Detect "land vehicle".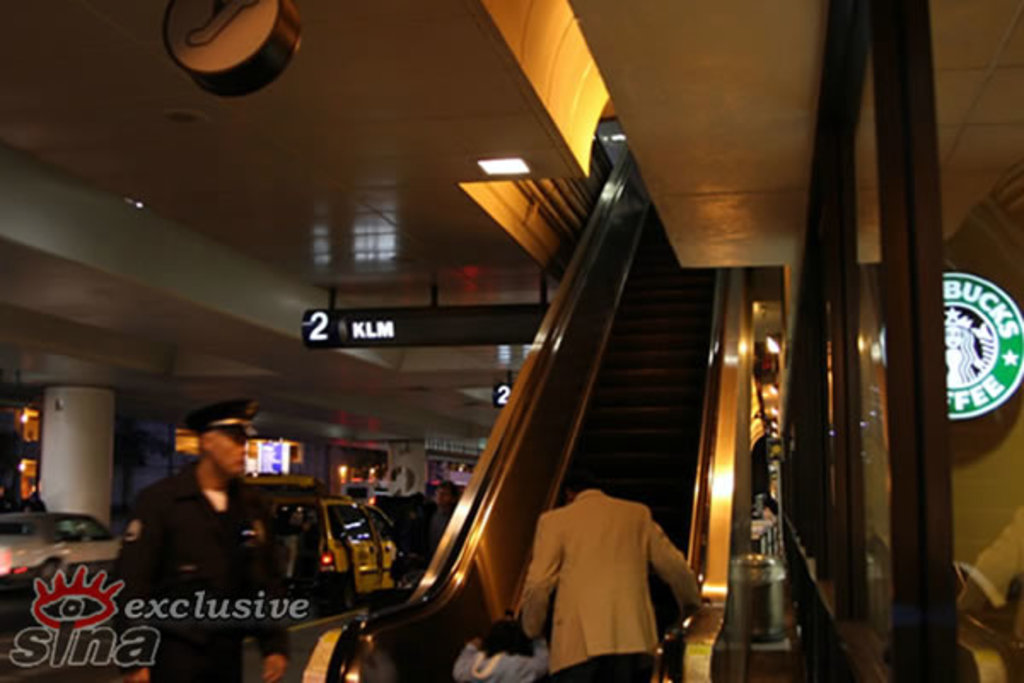
Detected at <region>0, 511, 119, 584</region>.
